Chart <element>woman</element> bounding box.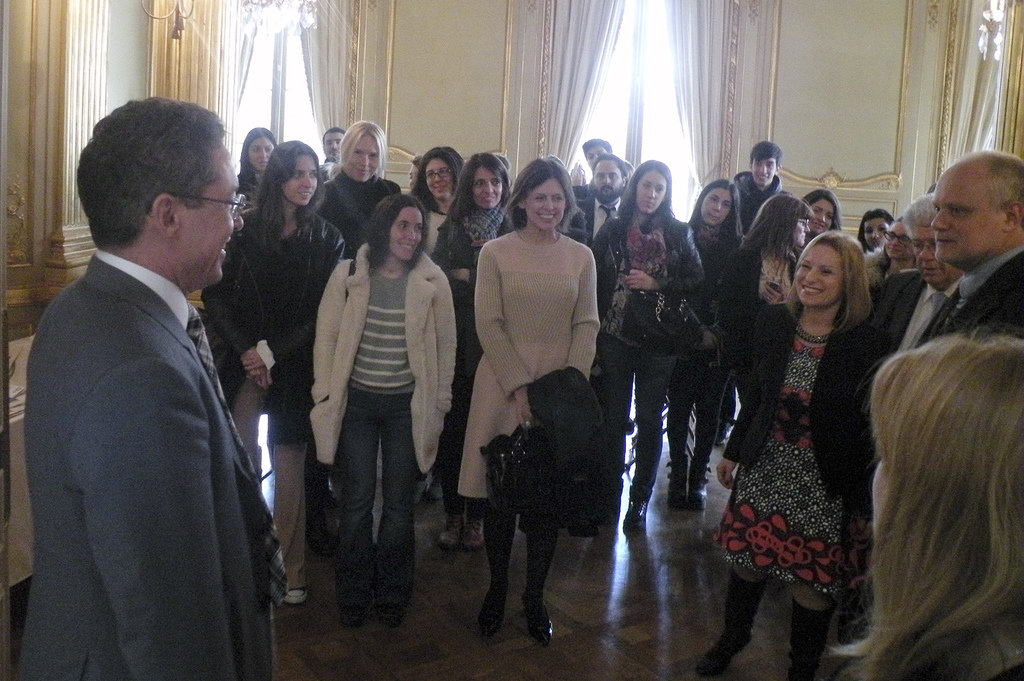
Charted: bbox=(797, 189, 847, 242).
